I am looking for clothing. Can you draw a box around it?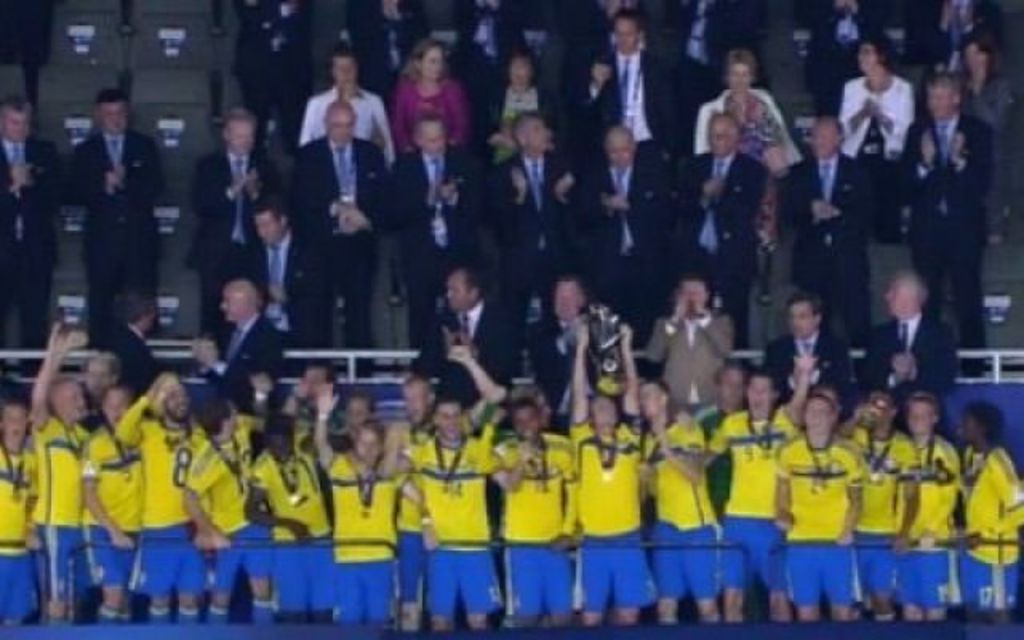
Sure, the bounding box is Rect(395, 69, 470, 139).
